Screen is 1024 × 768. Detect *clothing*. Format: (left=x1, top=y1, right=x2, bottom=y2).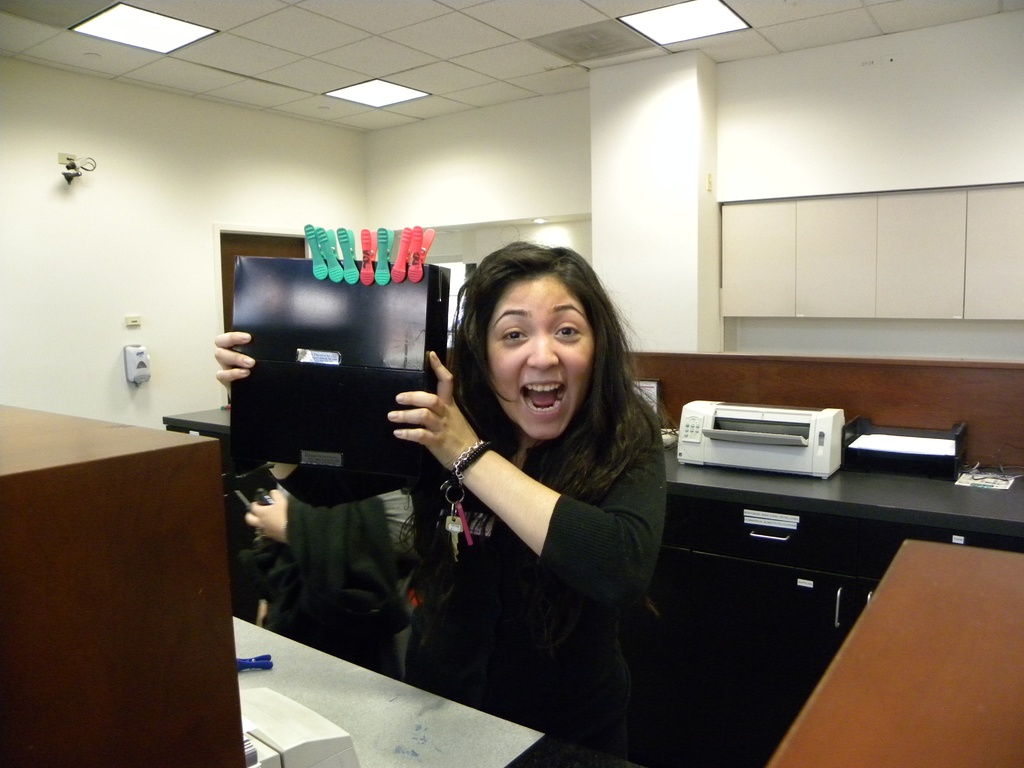
(left=354, top=333, right=686, bottom=727).
